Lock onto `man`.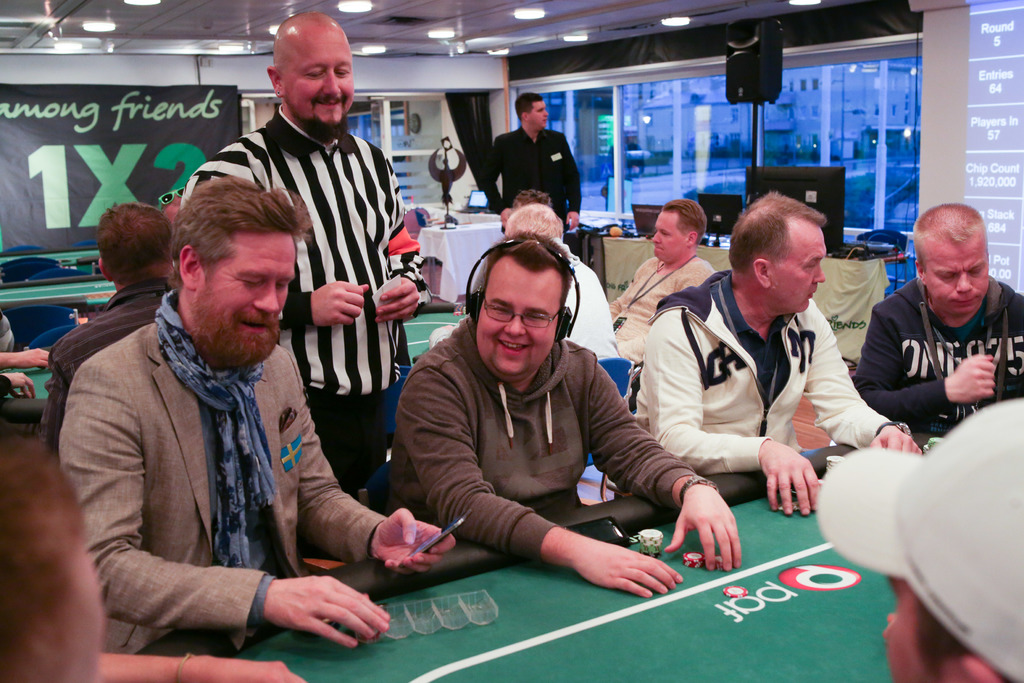
Locked: bbox(394, 233, 744, 600).
